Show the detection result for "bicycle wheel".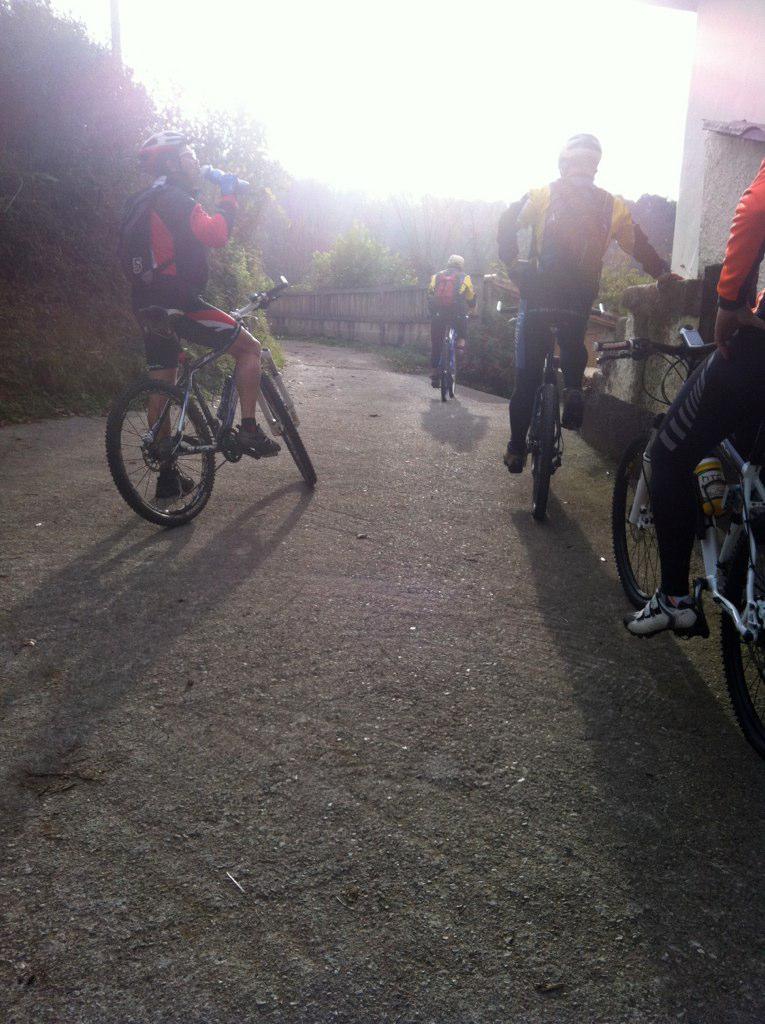
<region>715, 515, 764, 765</region>.
